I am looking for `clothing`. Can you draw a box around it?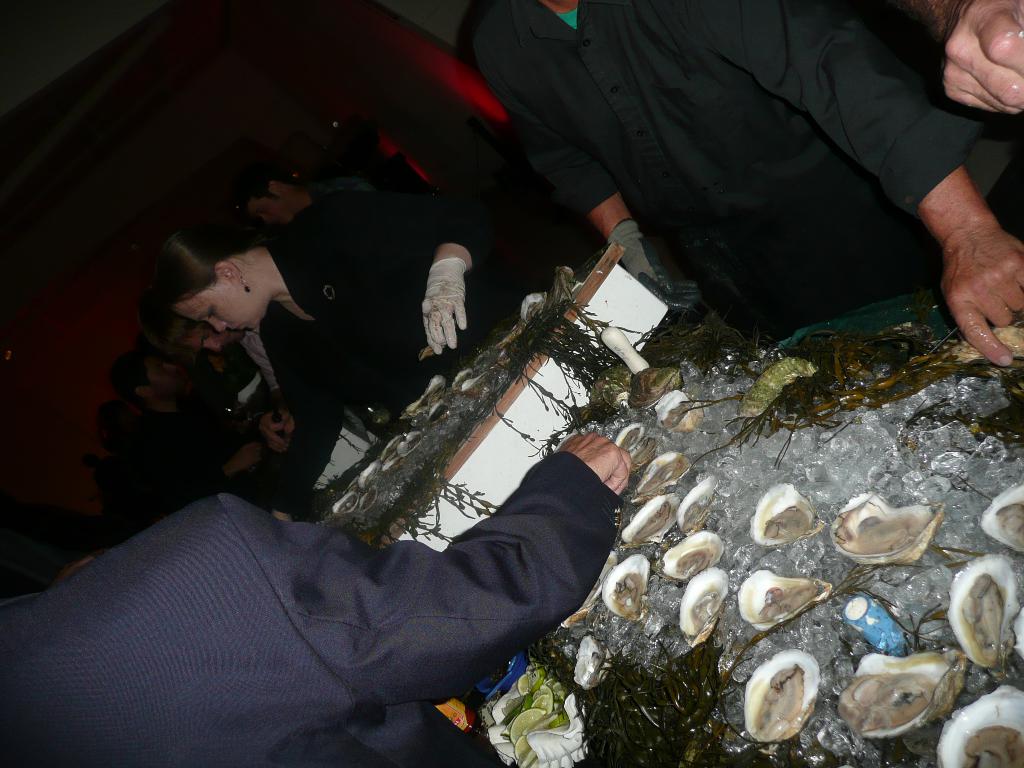
Sure, the bounding box is detection(265, 199, 479, 513).
